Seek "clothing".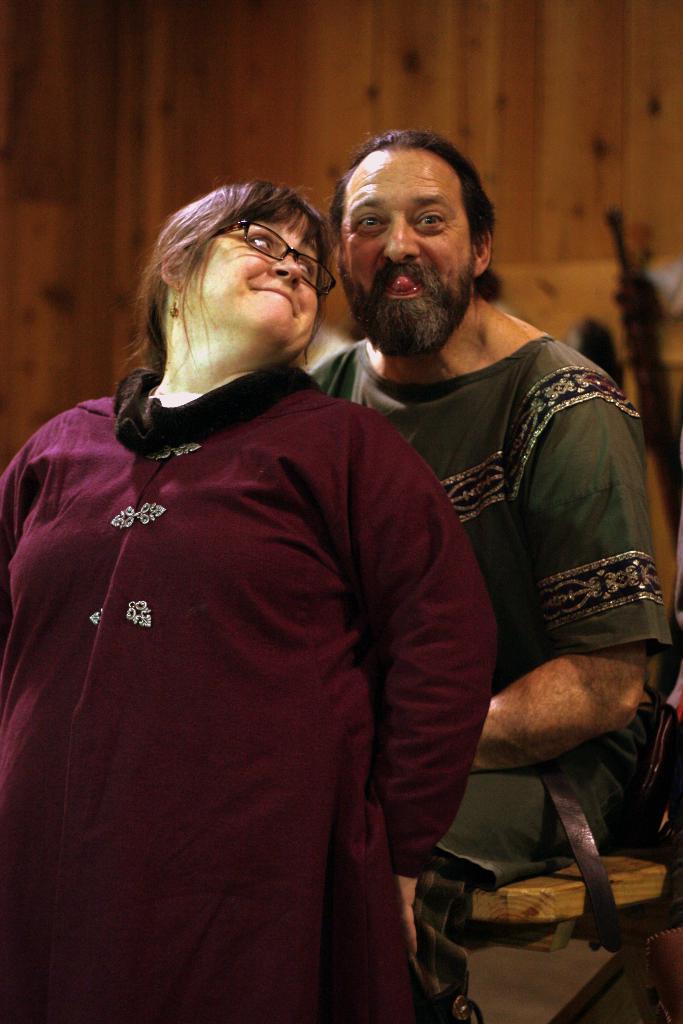
(35, 292, 513, 1002).
